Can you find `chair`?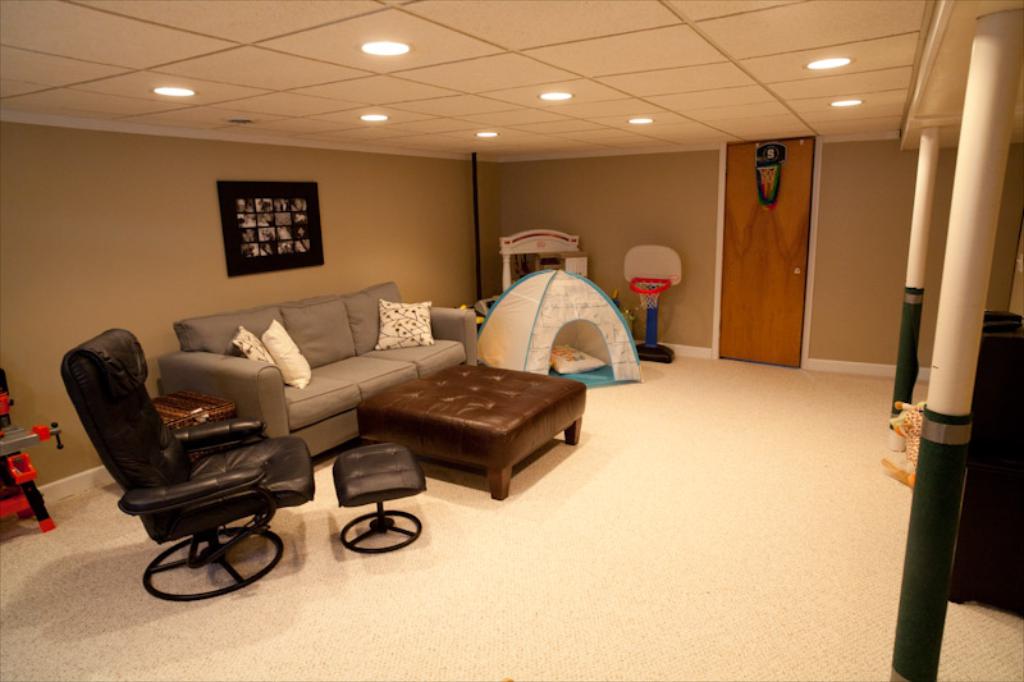
Yes, bounding box: (left=45, top=315, right=296, bottom=608).
